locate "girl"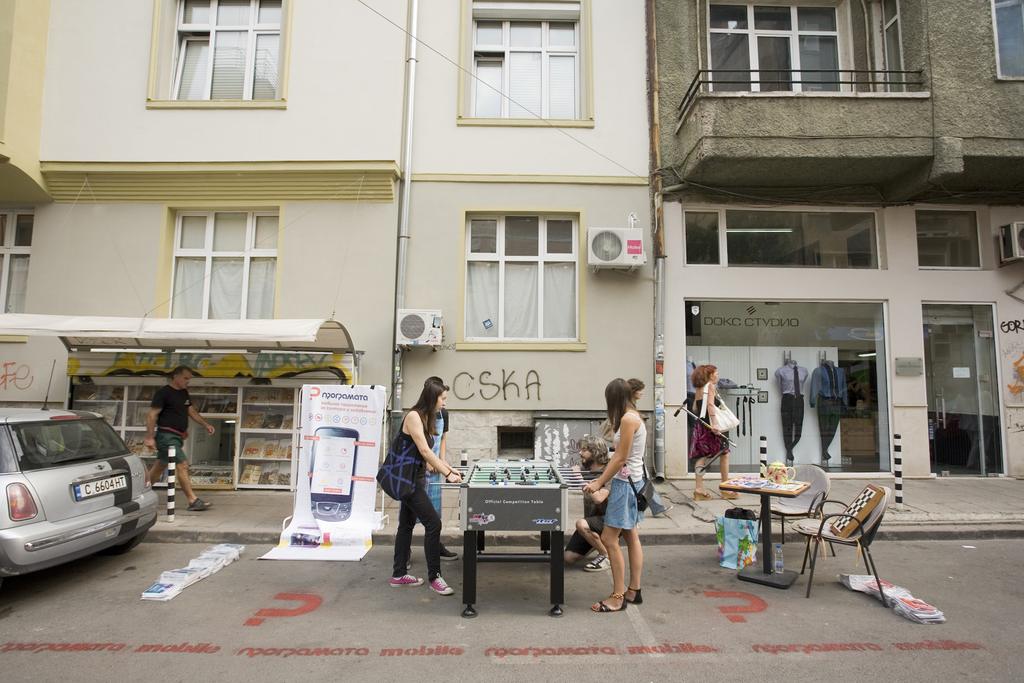
x1=580 y1=379 x2=650 y2=613
